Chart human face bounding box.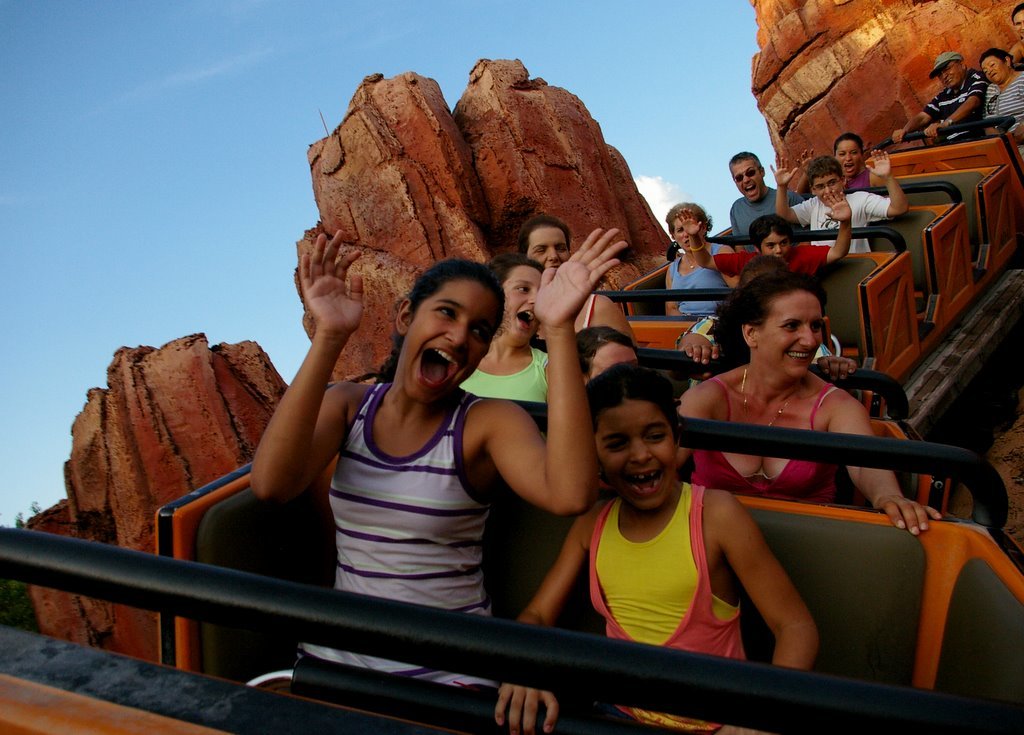
Charted: region(503, 260, 540, 340).
